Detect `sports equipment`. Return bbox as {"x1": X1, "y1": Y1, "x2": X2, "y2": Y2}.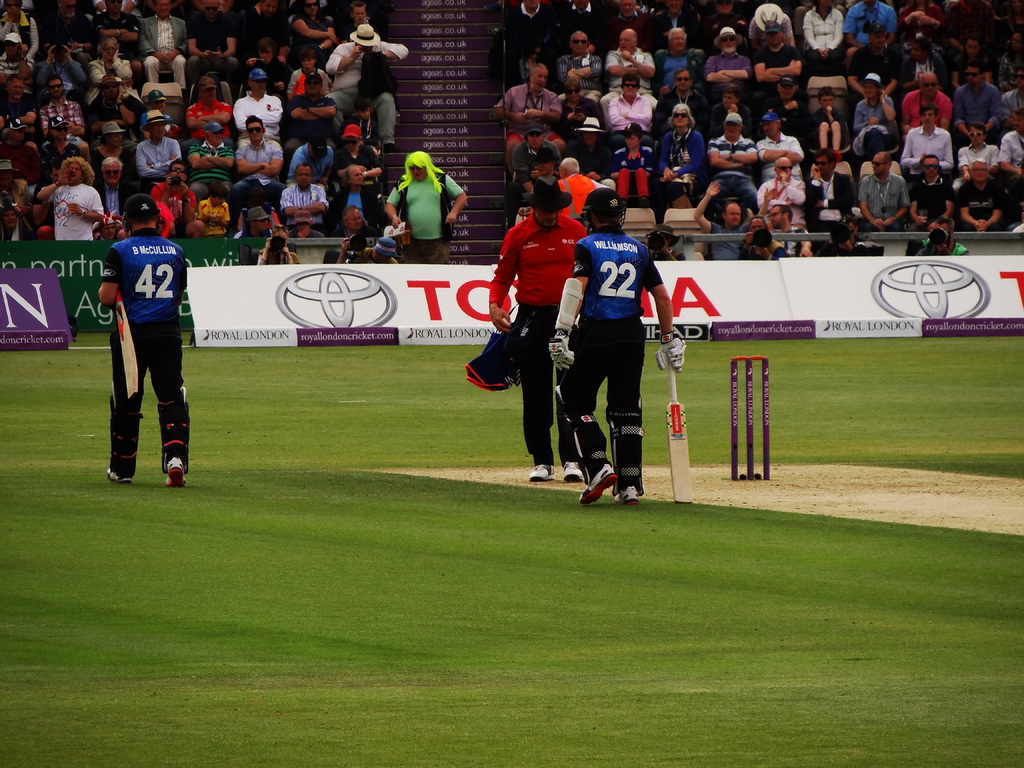
{"x1": 164, "y1": 456, "x2": 189, "y2": 491}.
